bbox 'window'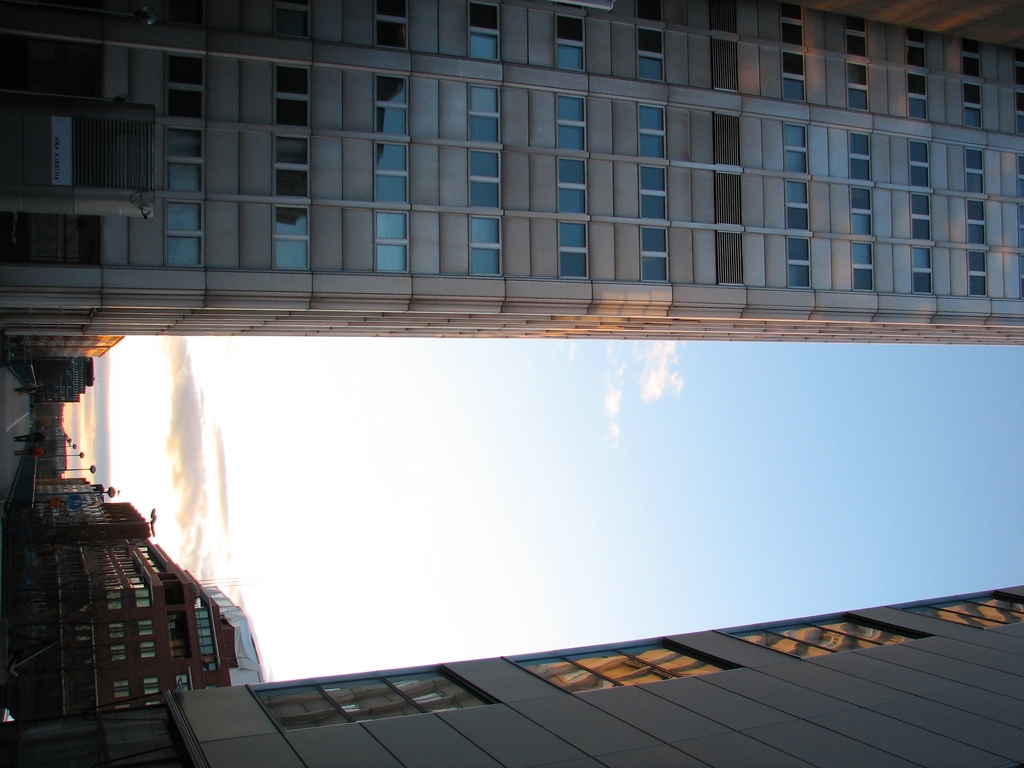
[906, 593, 1023, 631]
